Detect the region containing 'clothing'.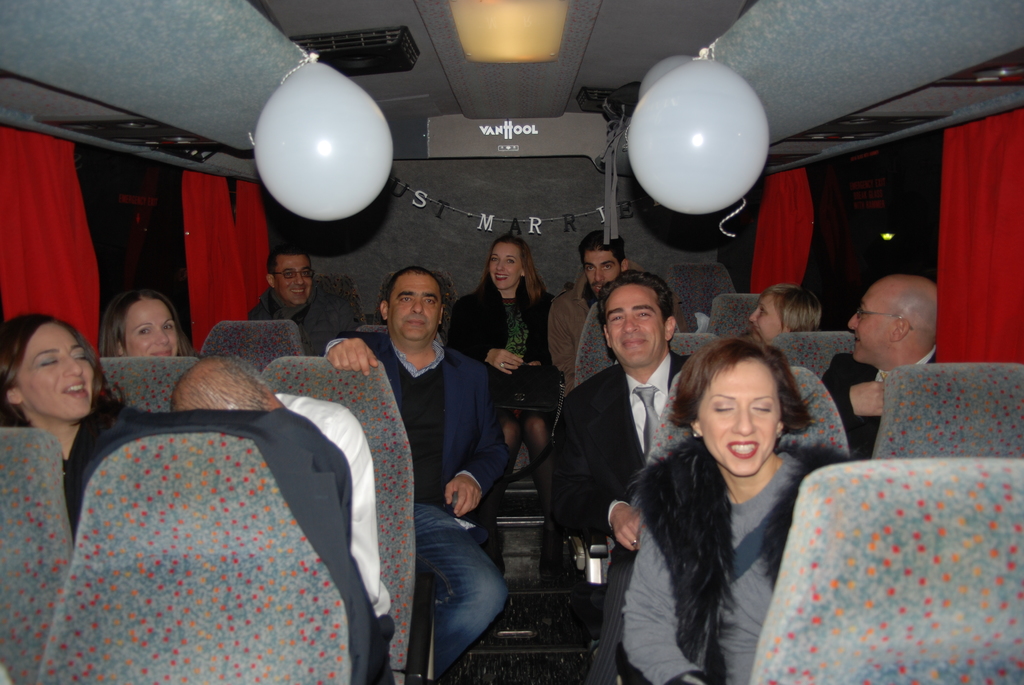
[x1=542, y1=285, x2=602, y2=384].
